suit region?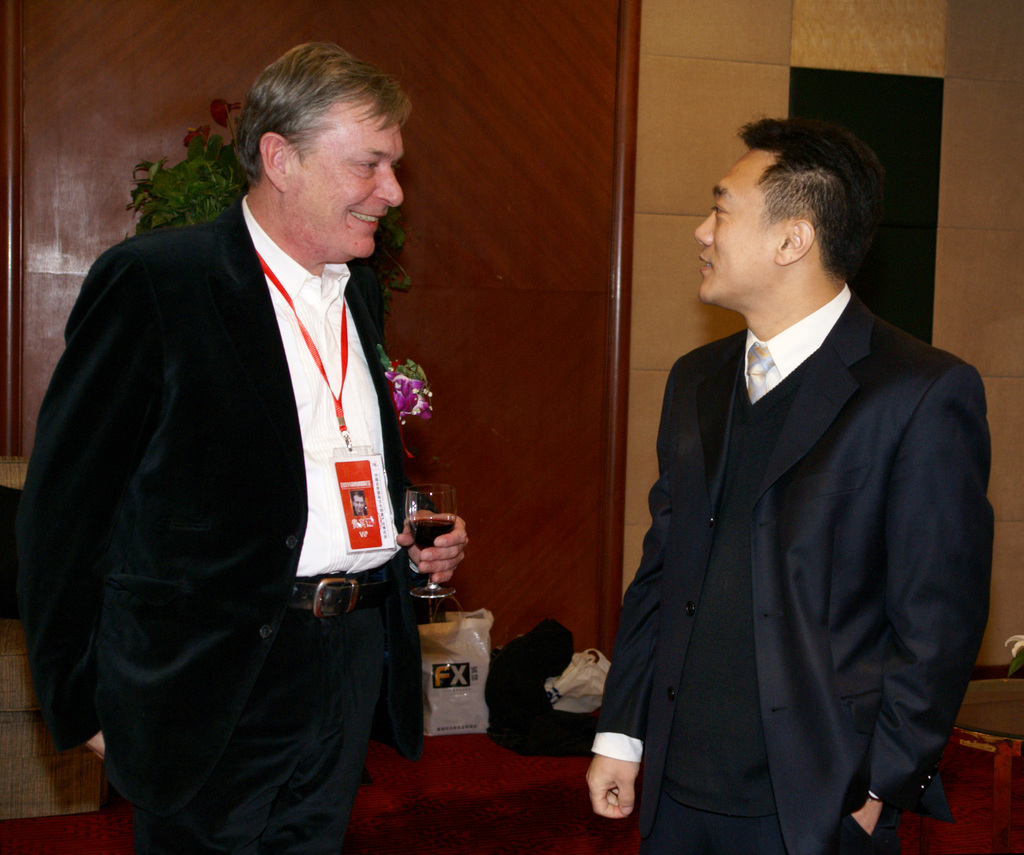
[580, 325, 991, 846]
